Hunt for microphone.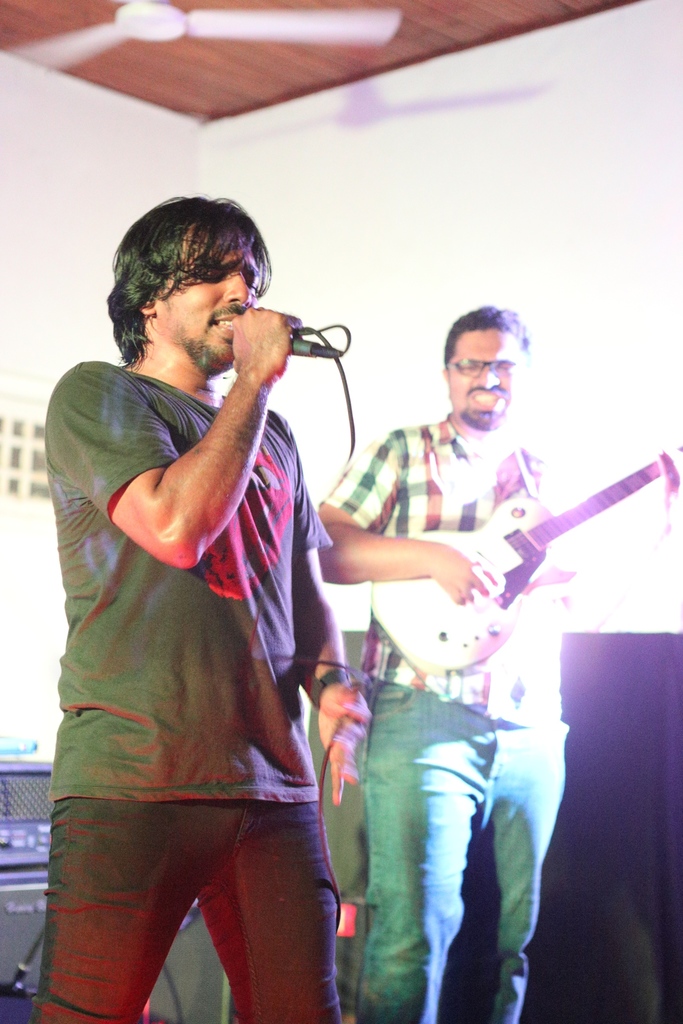
Hunted down at Rect(288, 328, 349, 356).
